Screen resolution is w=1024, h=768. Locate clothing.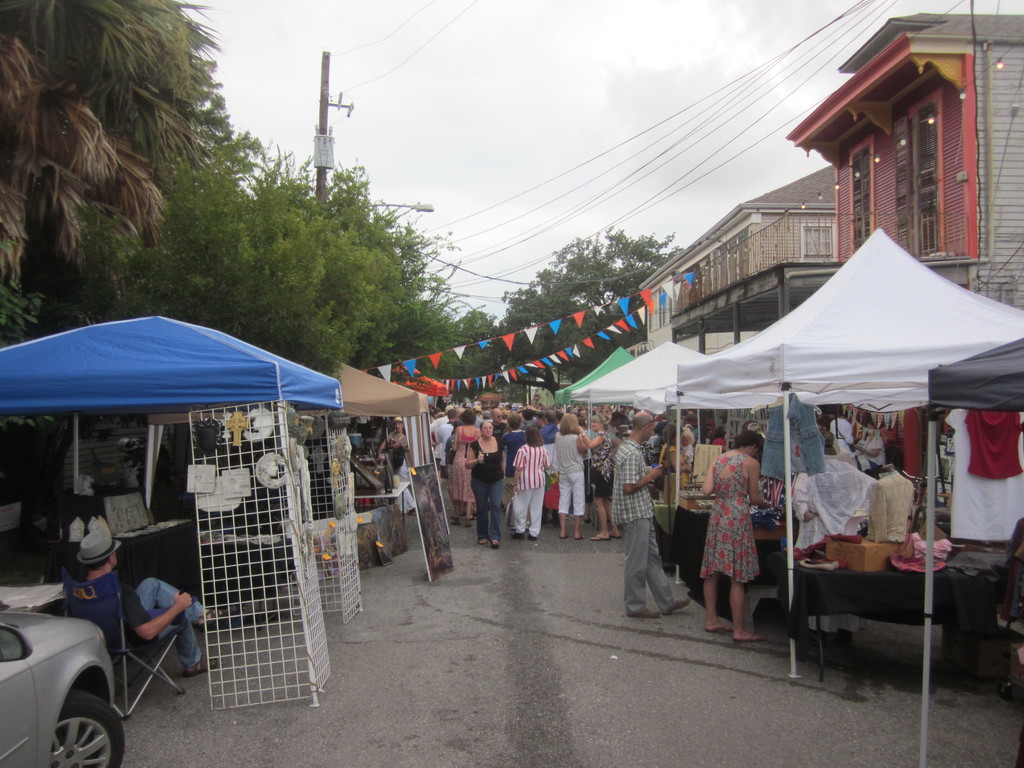
left=792, top=457, right=876, bottom=547.
